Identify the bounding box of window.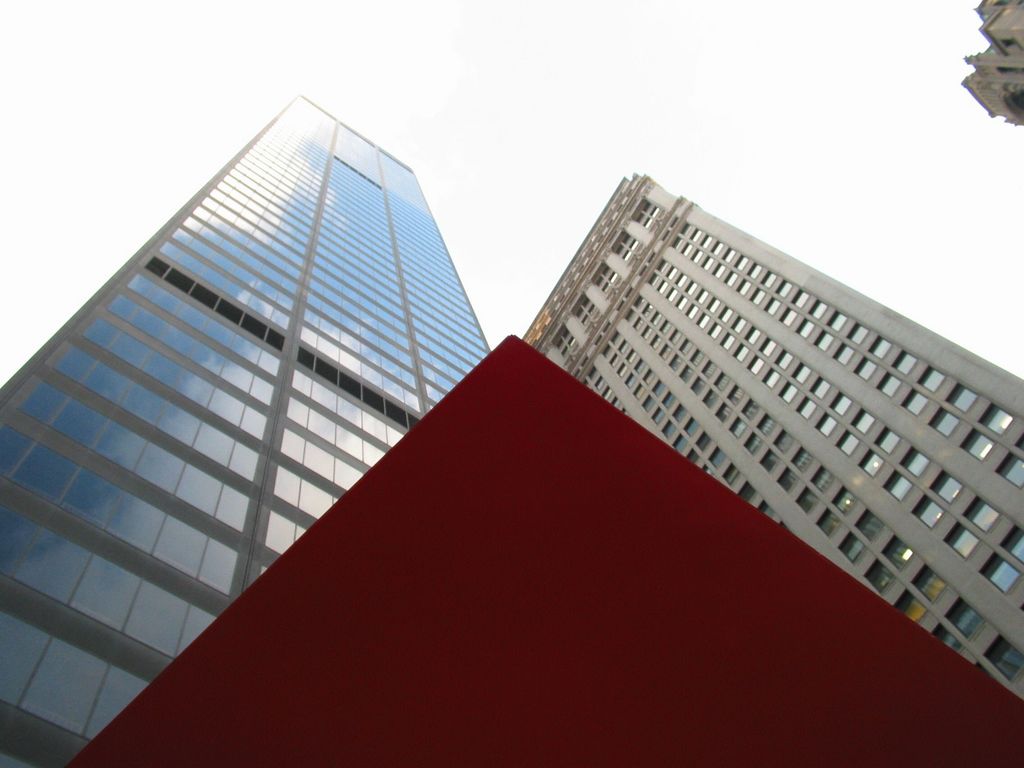
x1=671 y1=327 x2=685 y2=344.
